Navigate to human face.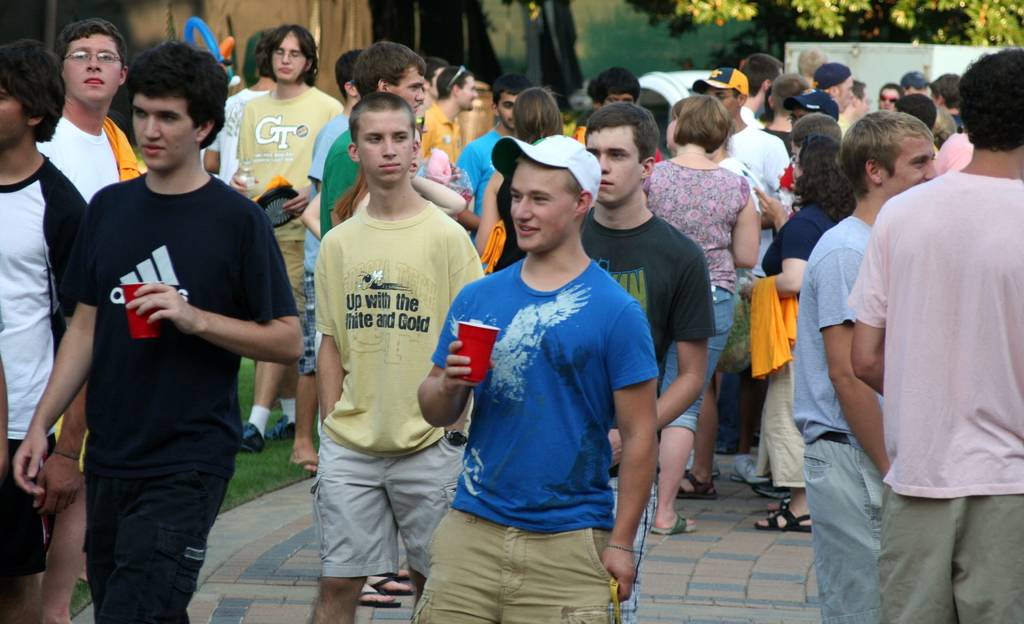
Navigation target: 883,134,938,196.
